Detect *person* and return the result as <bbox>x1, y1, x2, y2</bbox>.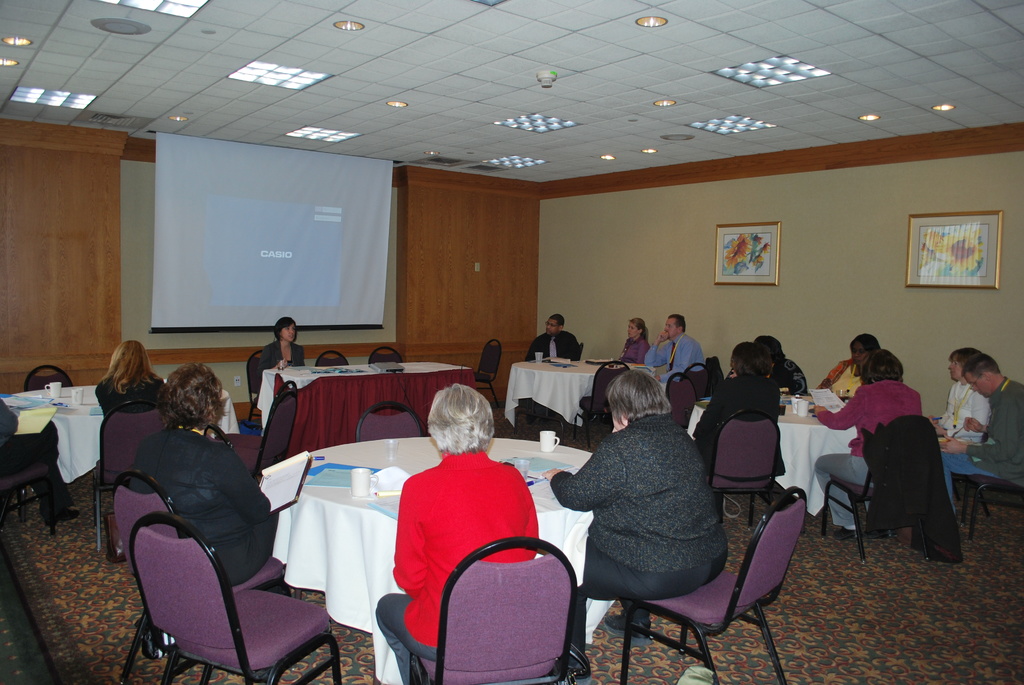
<bbox>644, 315, 705, 385</bbox>.
